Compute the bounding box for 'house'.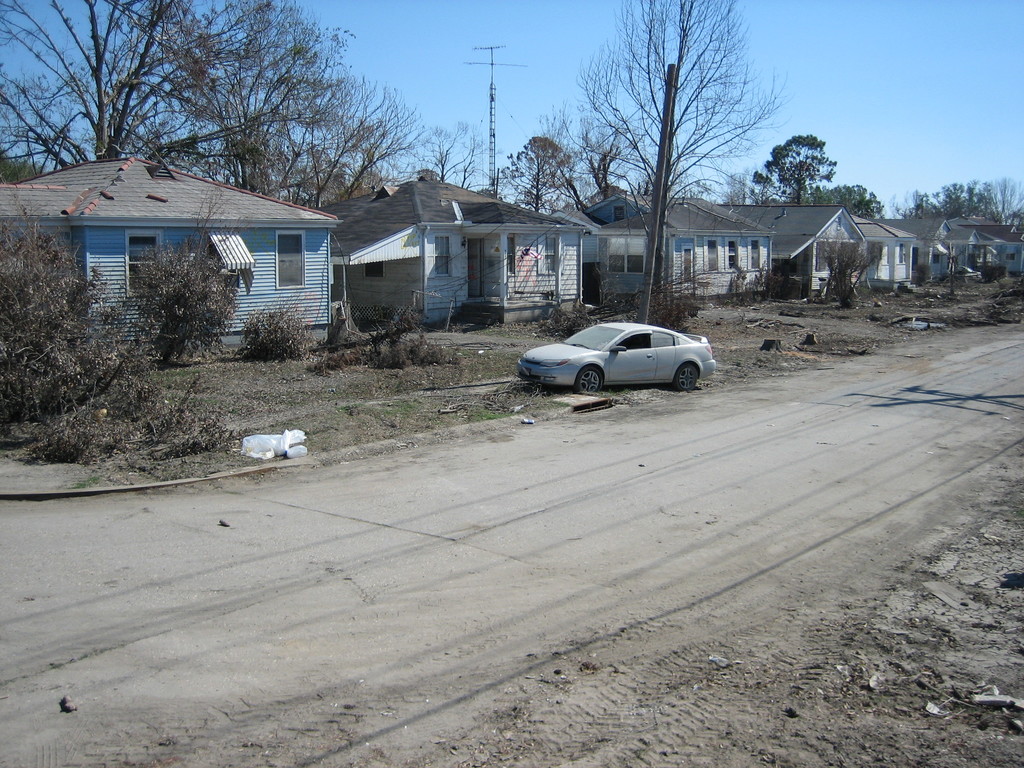
box(570, 180, 773, 298).
